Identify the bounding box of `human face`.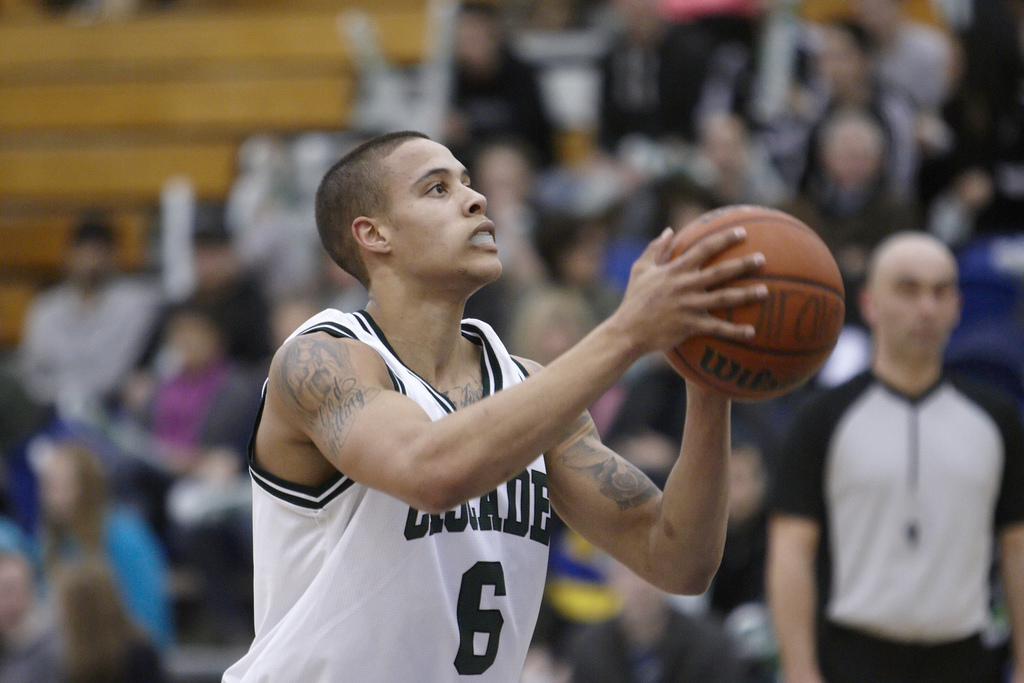
bbox=[381, 137, 508, 290].
